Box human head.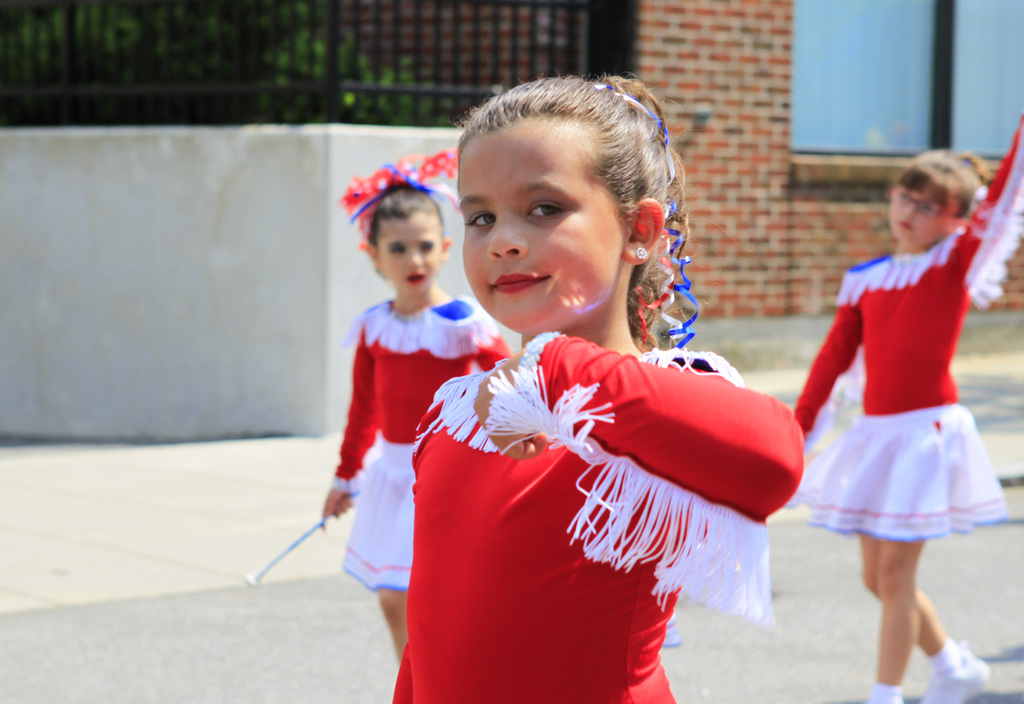
[x1=446, y1=67, x2=689, y2=338].
